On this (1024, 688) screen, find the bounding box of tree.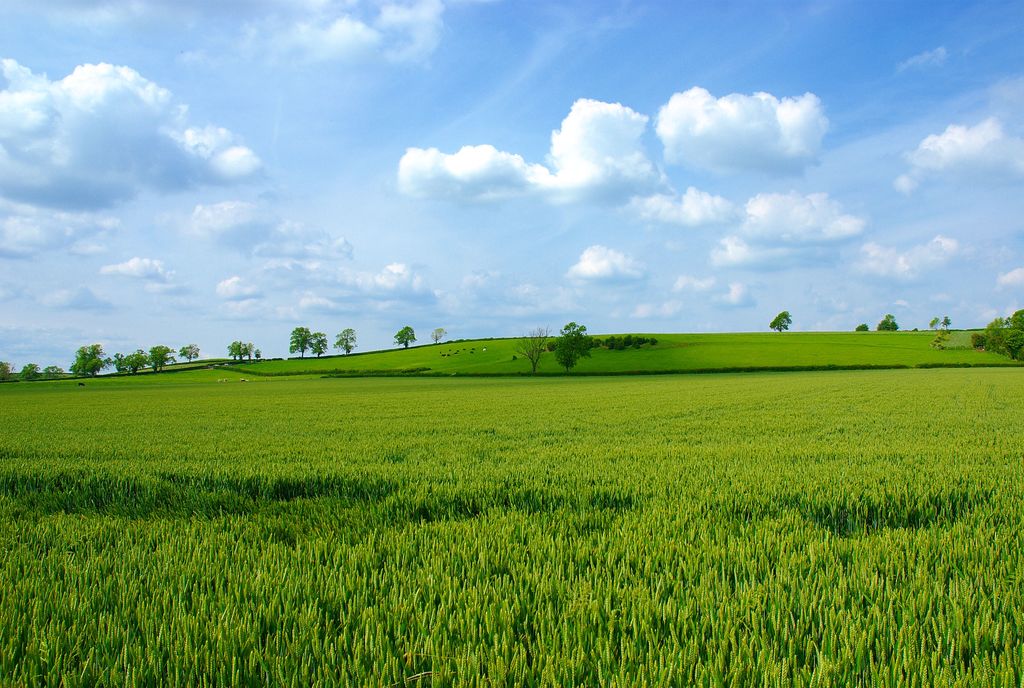
Bounding box: {"left": 253, "top": 347, "right": 260, "bottom": 358}.
